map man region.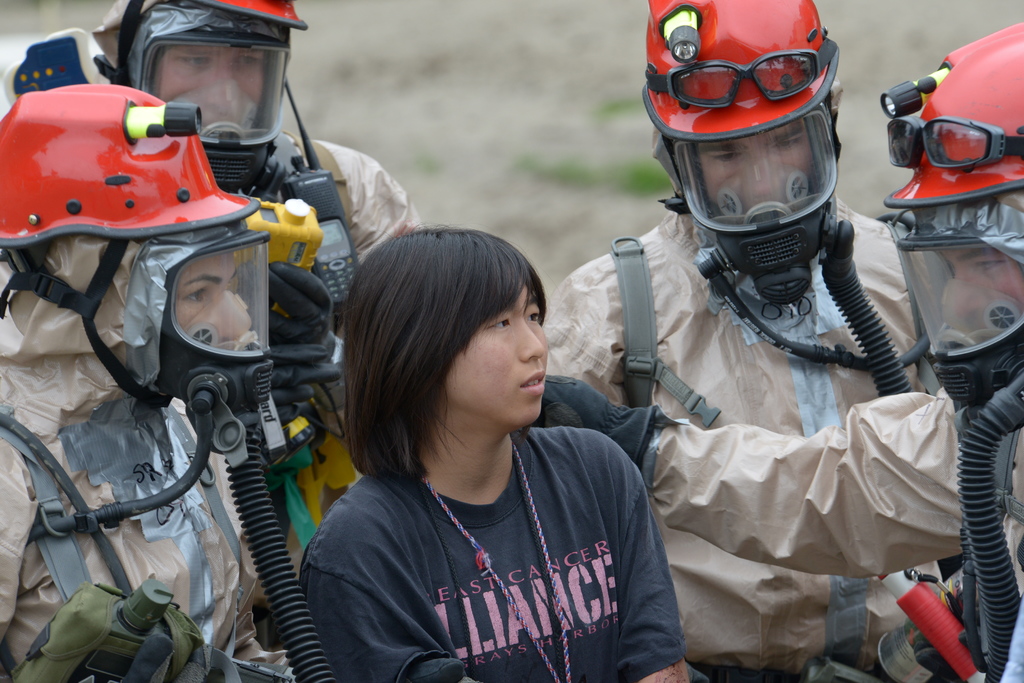
Mapped to <bbox>508, 0, 940, 682</bbox>.
